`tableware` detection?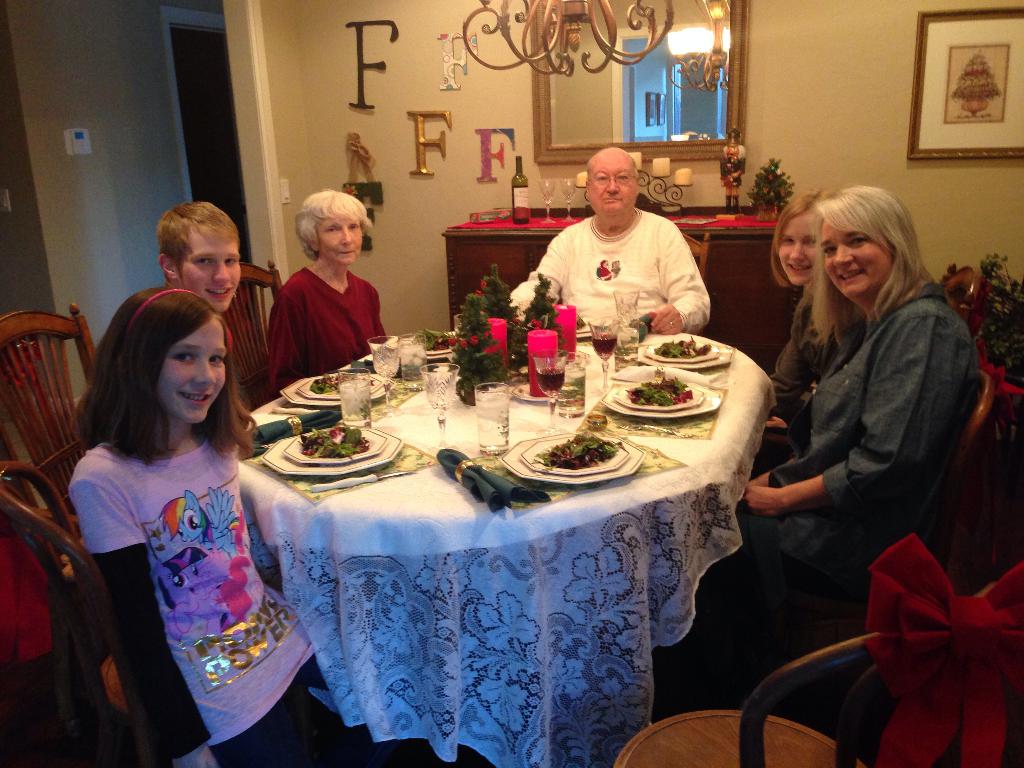
region(589, 360, 717, 432)
